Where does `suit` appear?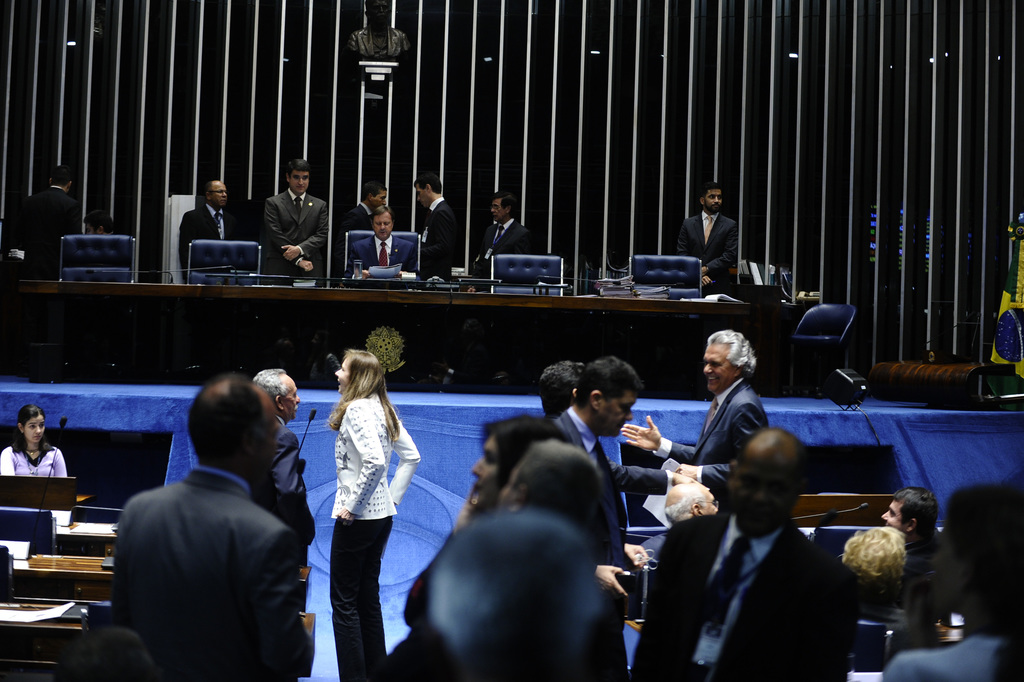
Appears at 677, 212, 735, 296.
